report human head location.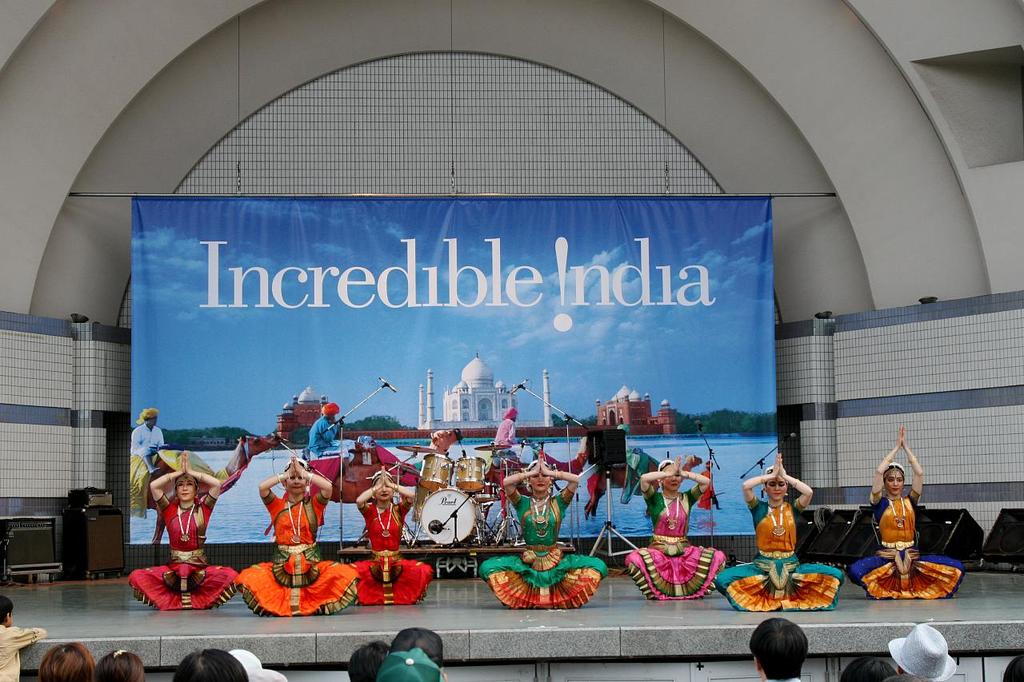
Report: pyautogui.locateOnScreen(881, 464, 906, 497).
